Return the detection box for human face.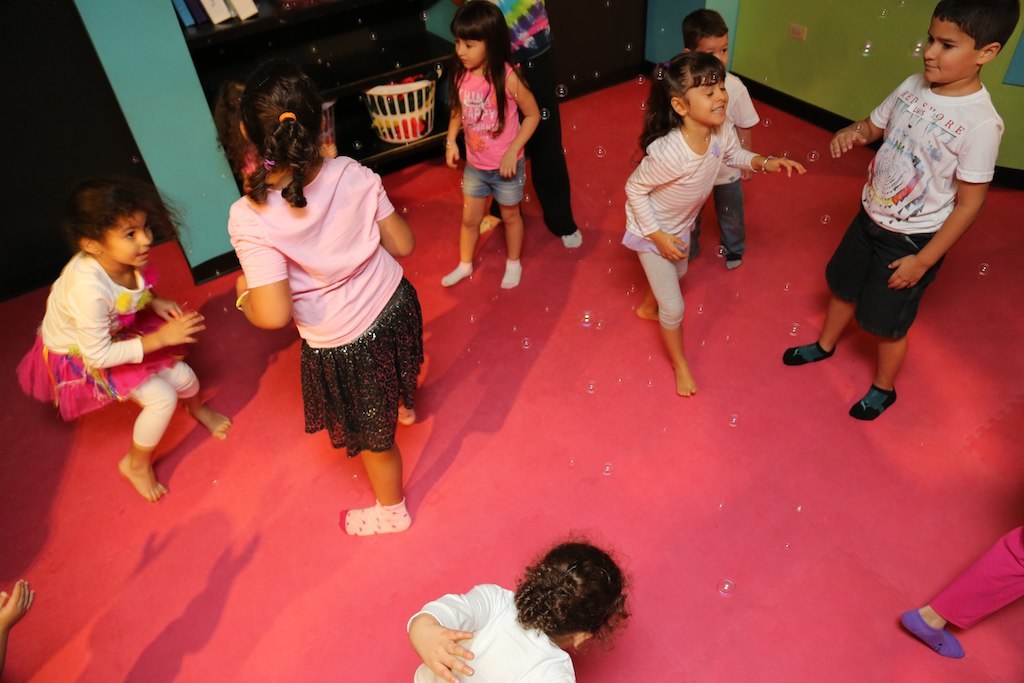
686/76/732/128.
